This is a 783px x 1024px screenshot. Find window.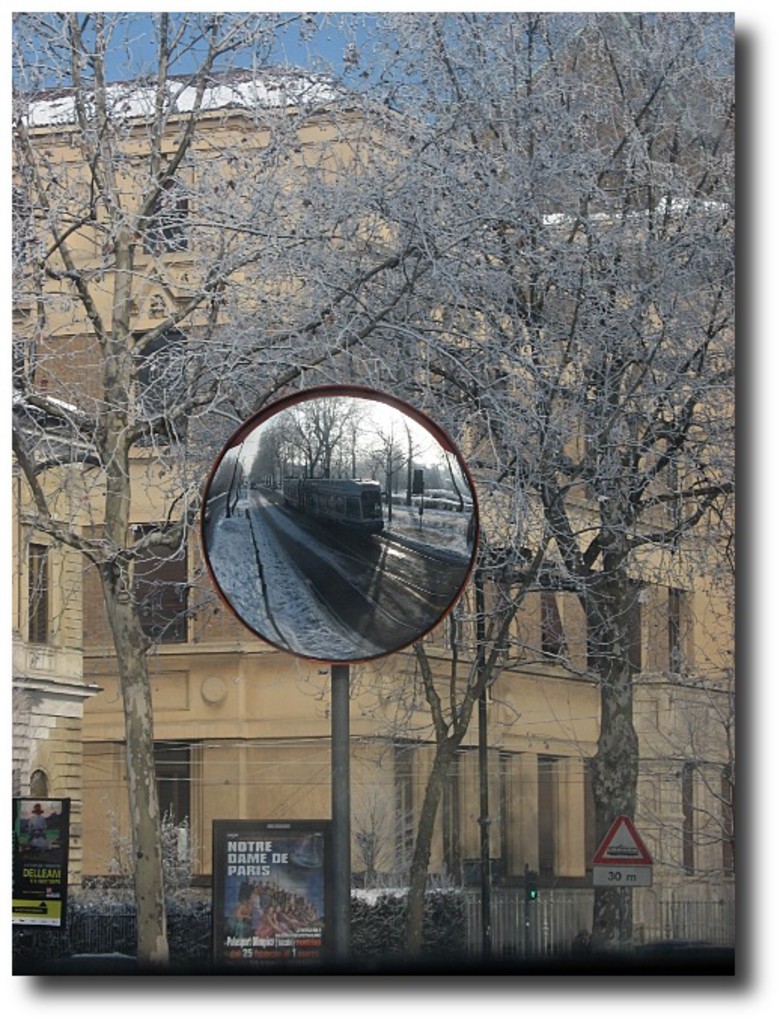
Bounding box: box=[538, 753, 565, 882].
